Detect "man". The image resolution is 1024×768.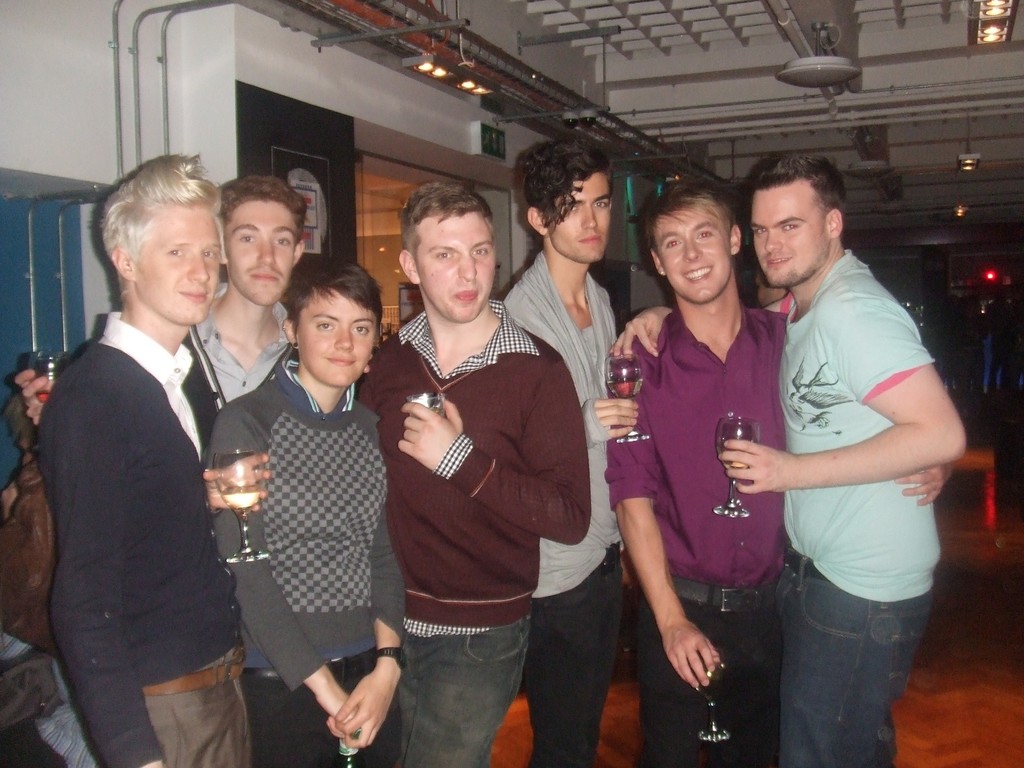
{"left": 350, "top": 172, "right": 583, "bottom": 767}.
